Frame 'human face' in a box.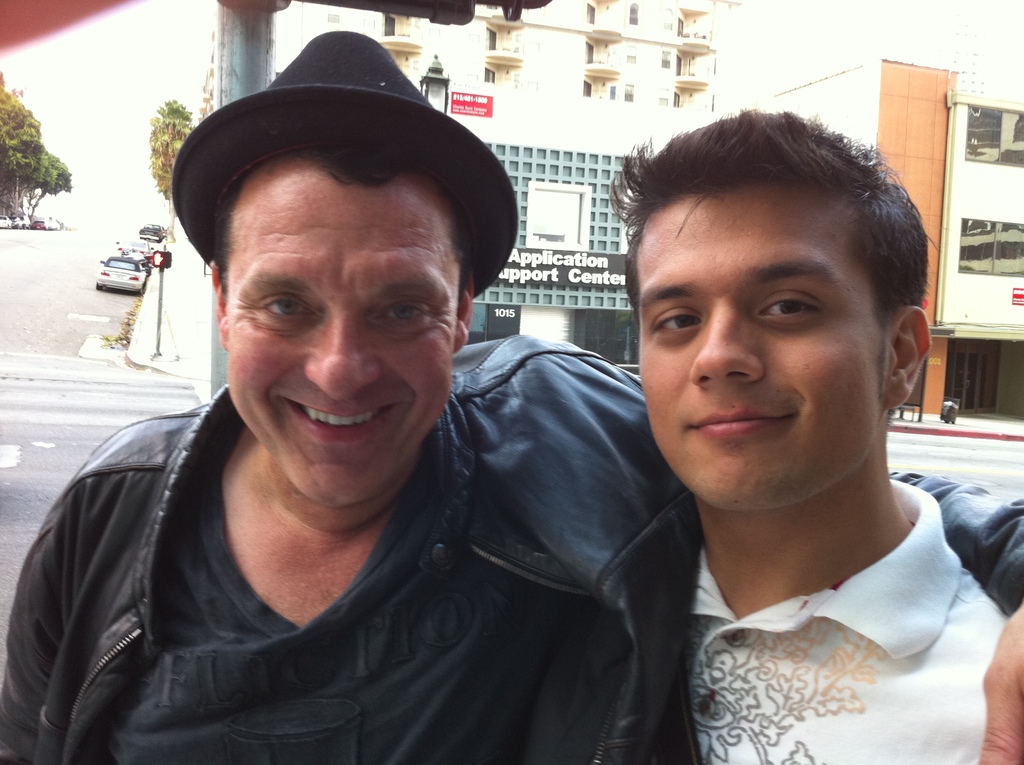
box=[219, 172, 469, 509].
